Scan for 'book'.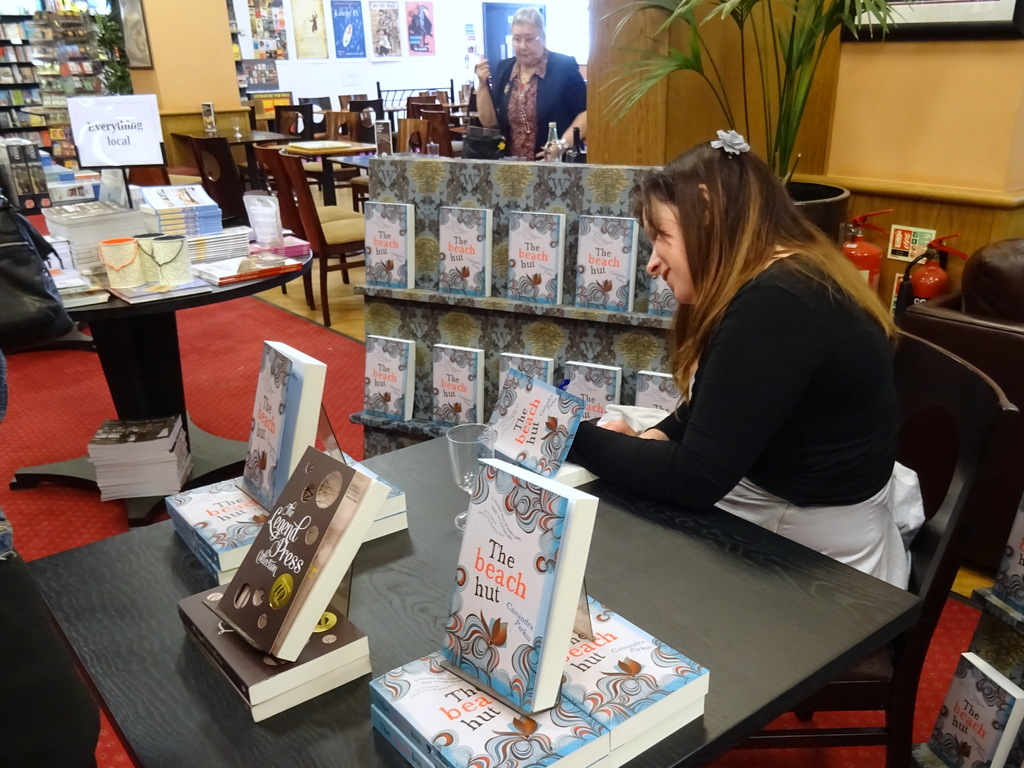
Scan result: <box>437,460,599,717</box>.
